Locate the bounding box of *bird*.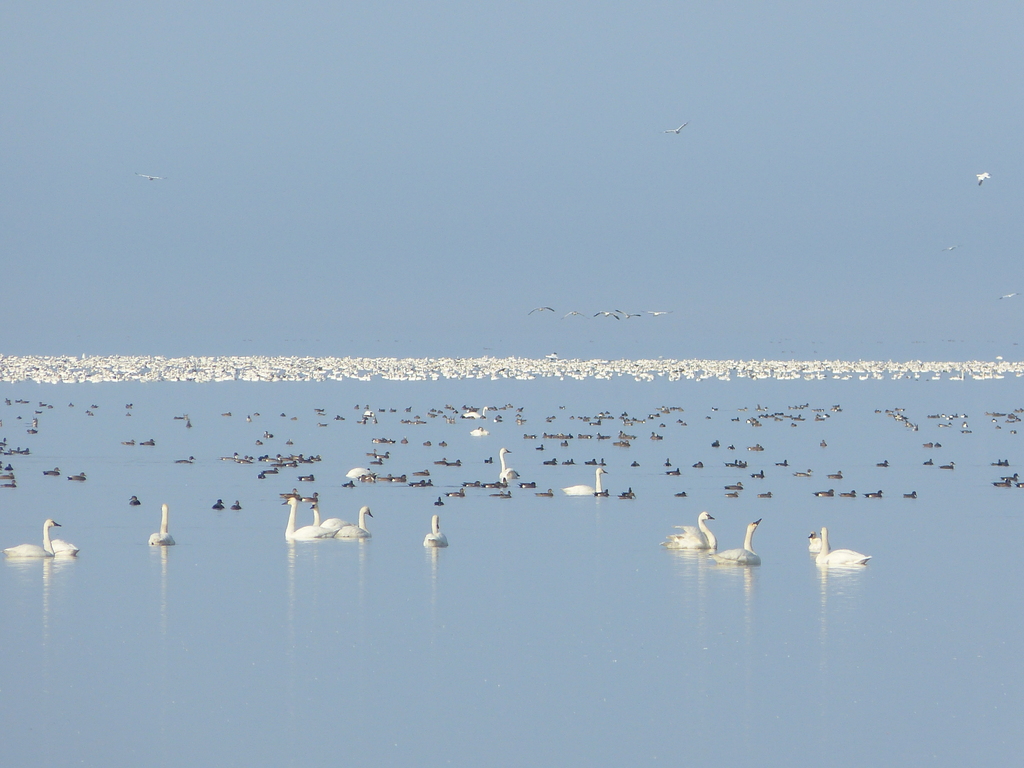
Bounding box: x1=577 y1=431 x2=595 y2=440.
